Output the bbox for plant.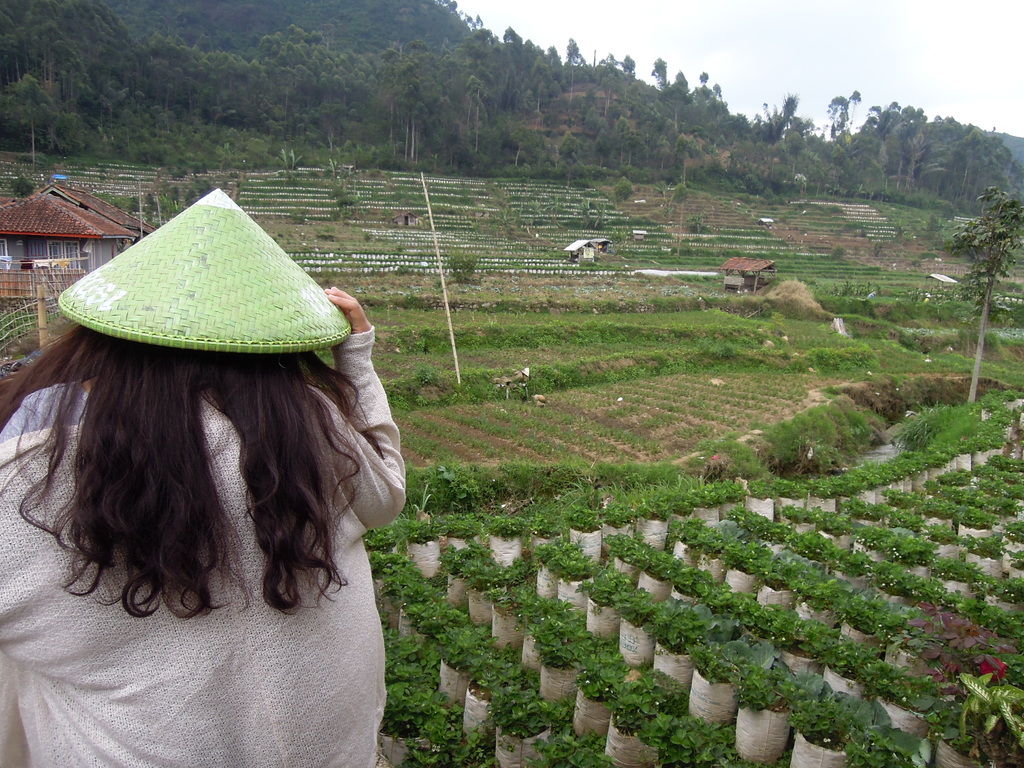
rect(955, 673, 1020, 746).
